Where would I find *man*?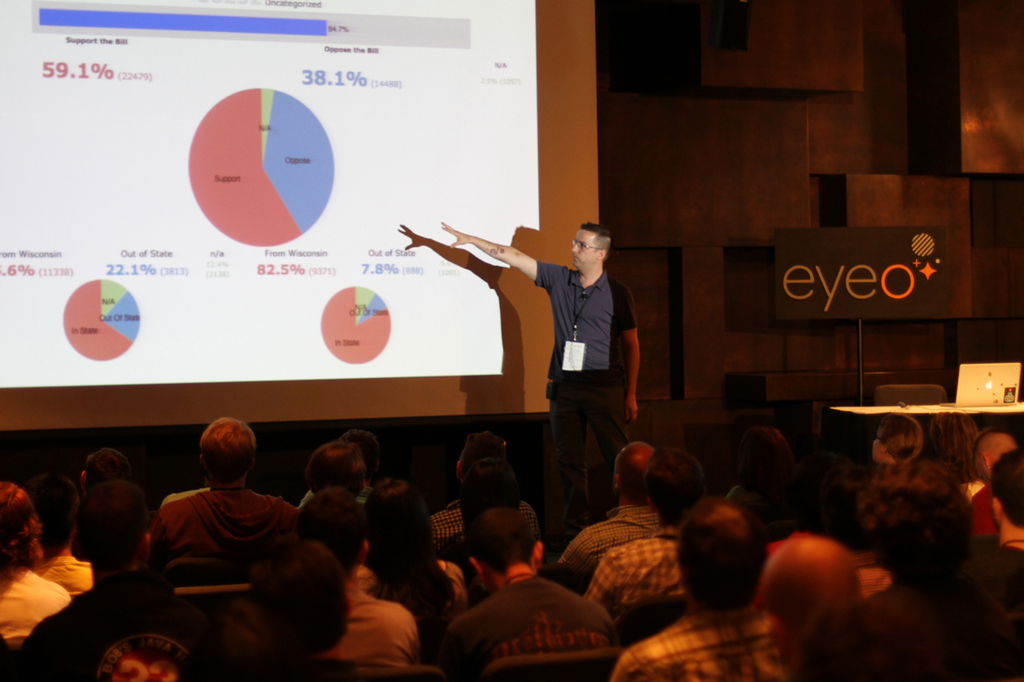
At (610,494,789,681).
